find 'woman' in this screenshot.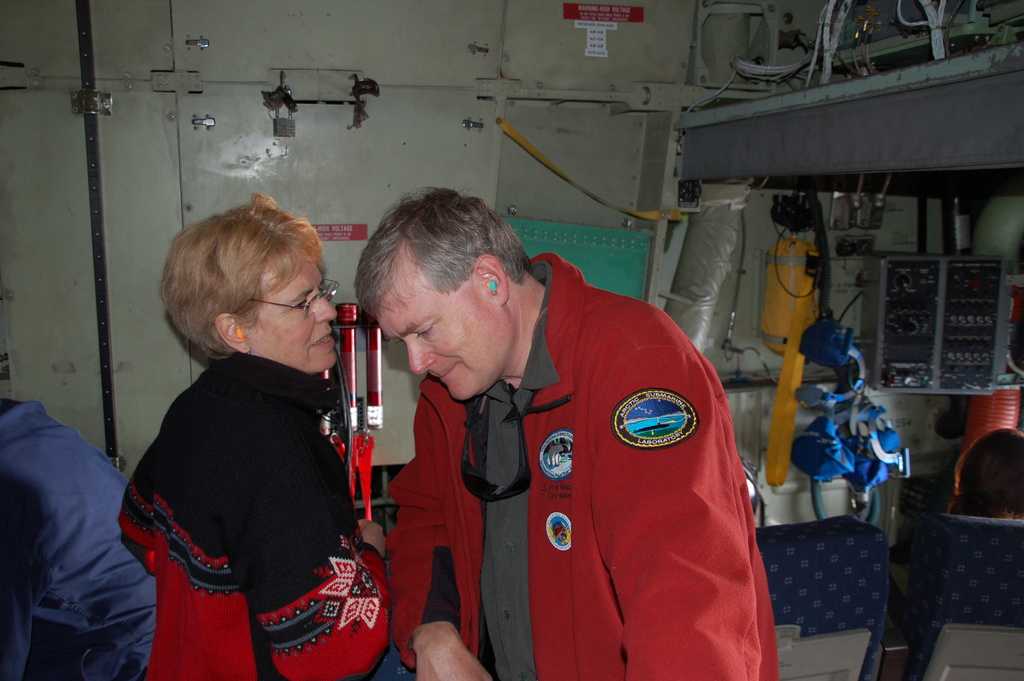
The bounding box for 'woman' is [100,187,409,660].
